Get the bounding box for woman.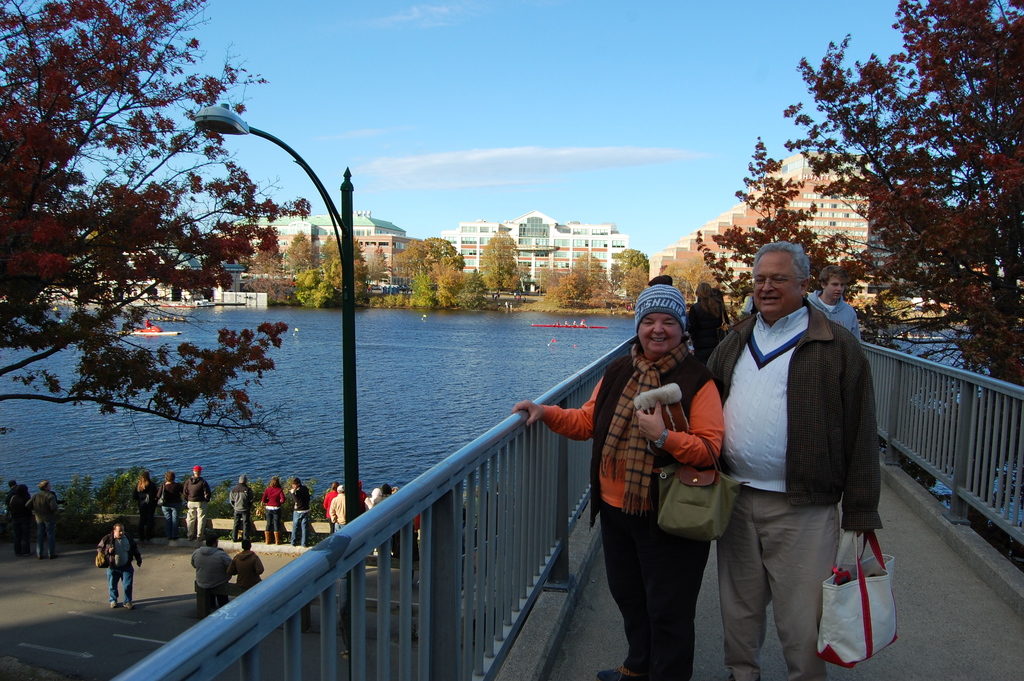
l=514, t=274, r=726, b=680.
